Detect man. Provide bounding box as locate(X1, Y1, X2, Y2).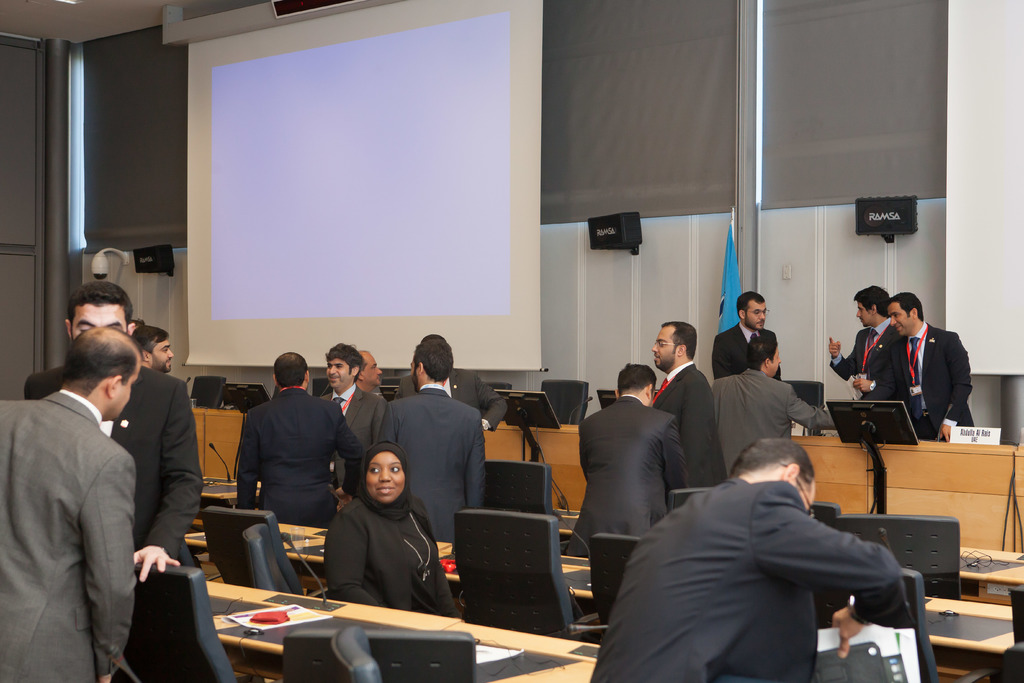
locate(394, 338, 513, 446).
